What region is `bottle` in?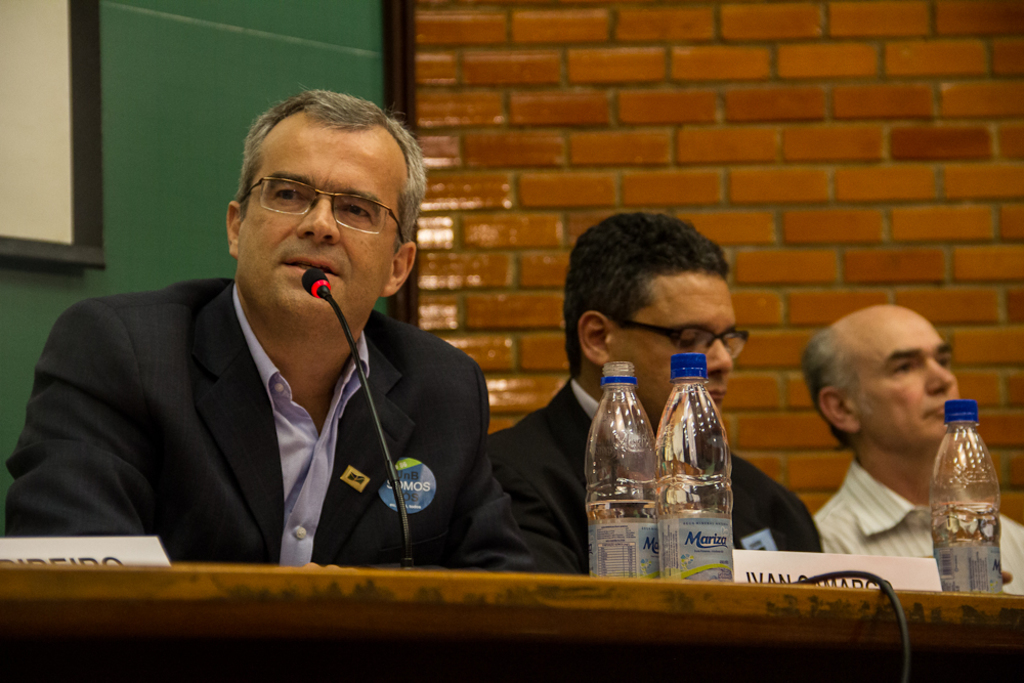
select_region(659, 352, 734, 582).
